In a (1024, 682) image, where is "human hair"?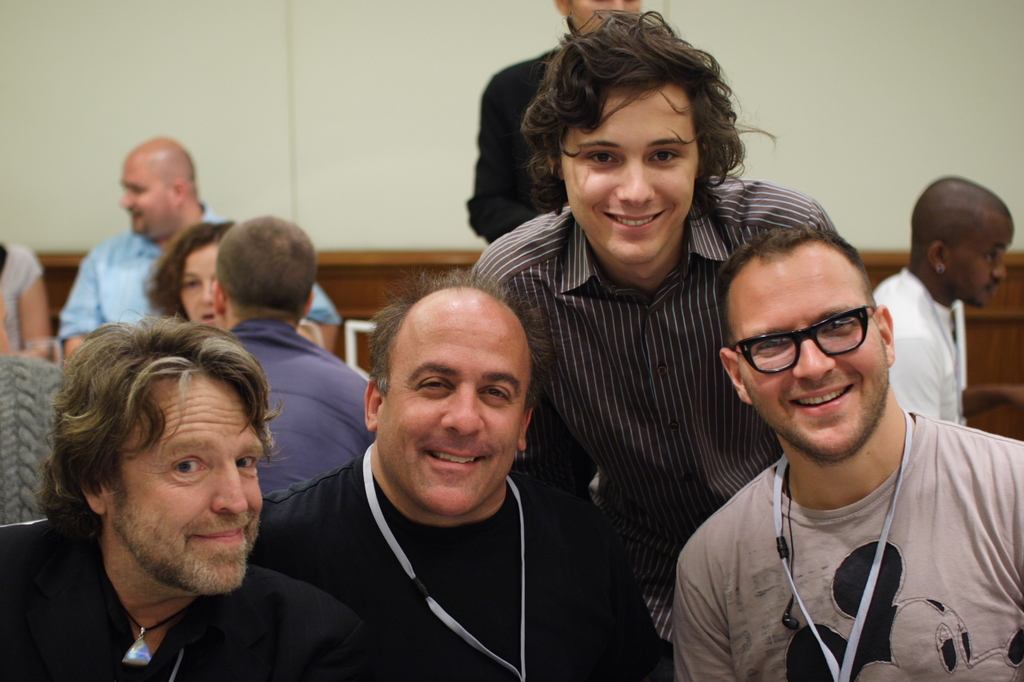
[left=141, top=220, right=235, bottom=325].
